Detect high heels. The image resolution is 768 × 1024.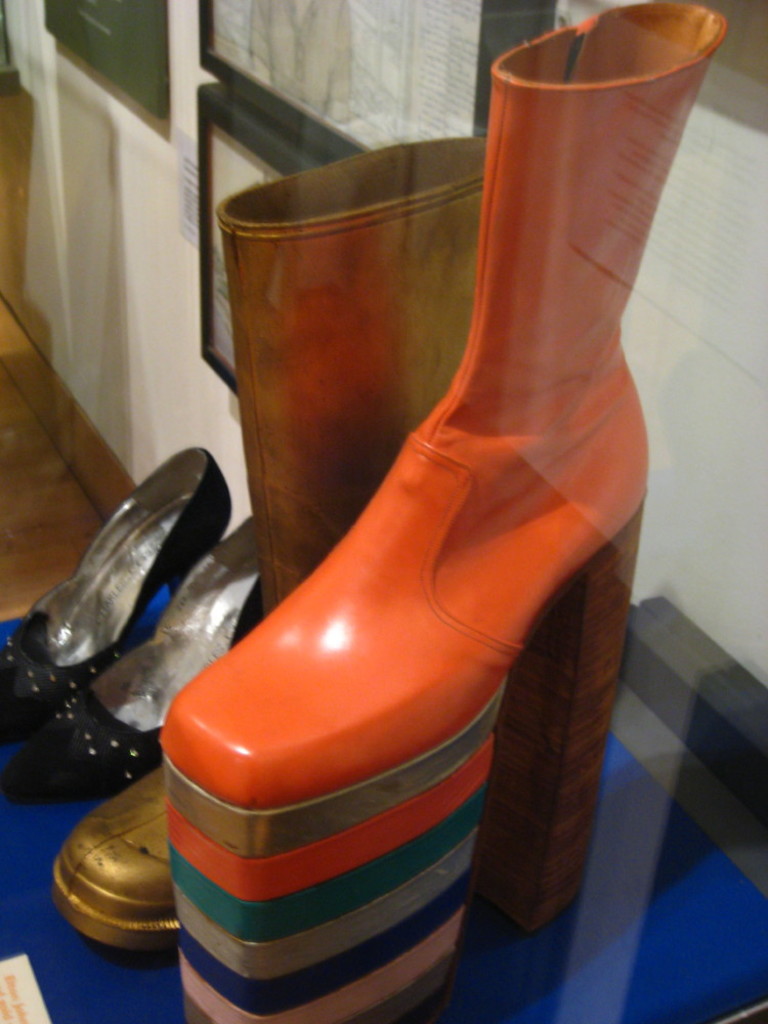
170/0/726/1023.
